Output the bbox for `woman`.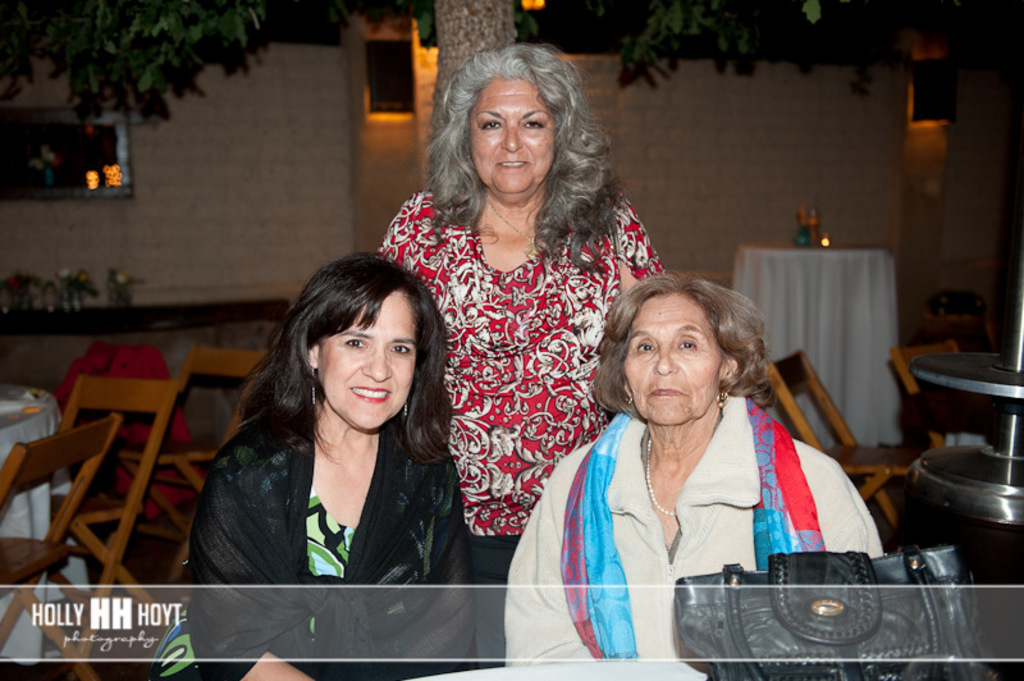
<region>376, 41, 671, 668</region>.
